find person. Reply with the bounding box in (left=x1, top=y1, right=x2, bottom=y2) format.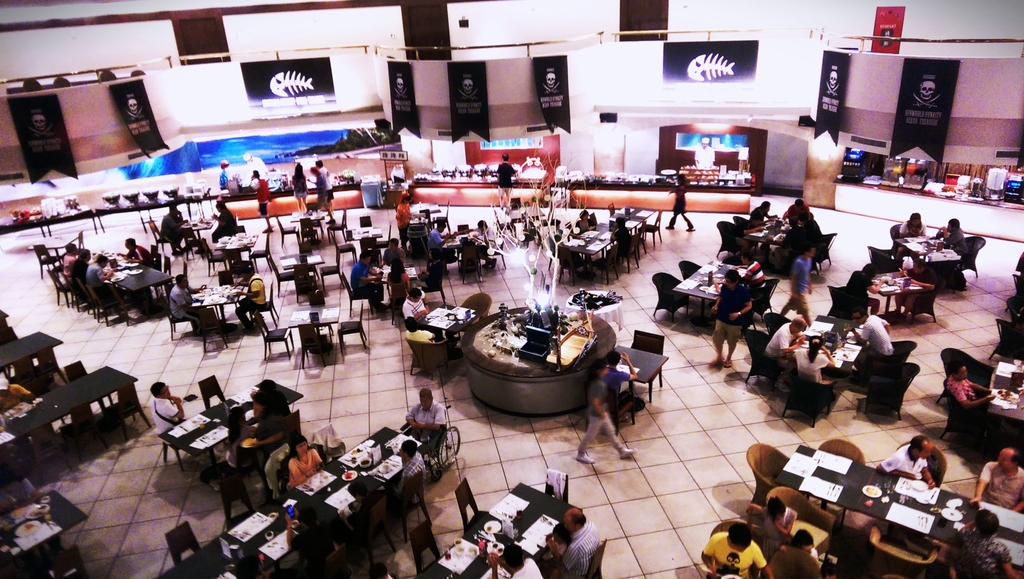
(left=119, top=236, right=154, bottom=265).
